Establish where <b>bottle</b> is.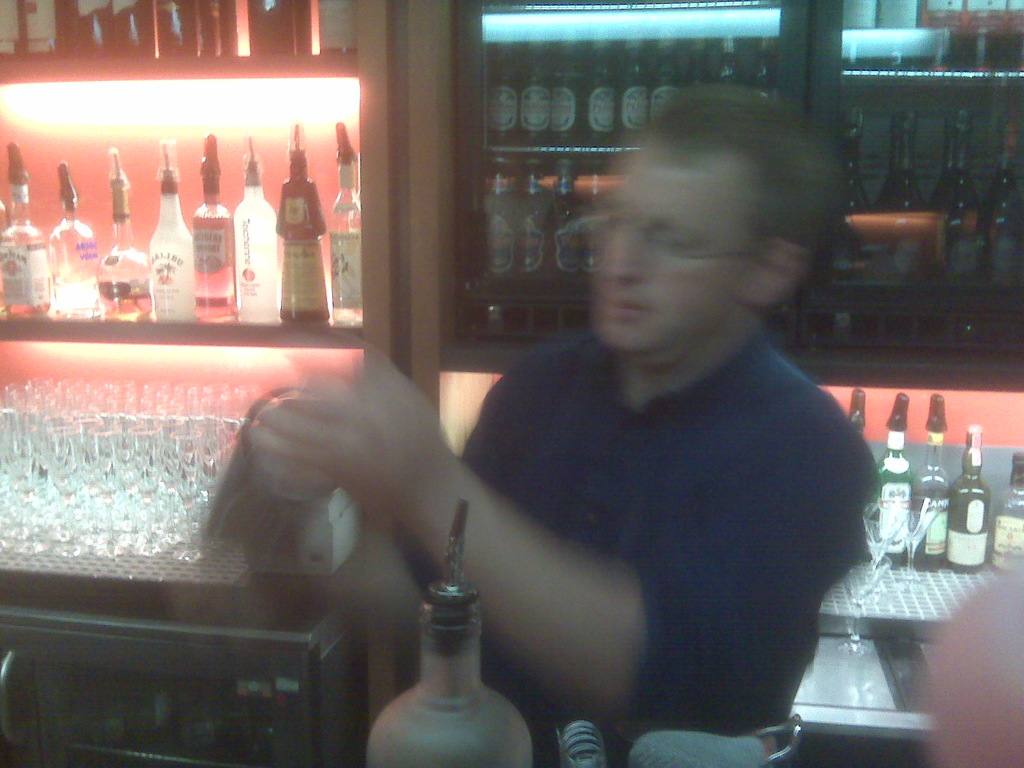
Established at 547,14,585,156.
